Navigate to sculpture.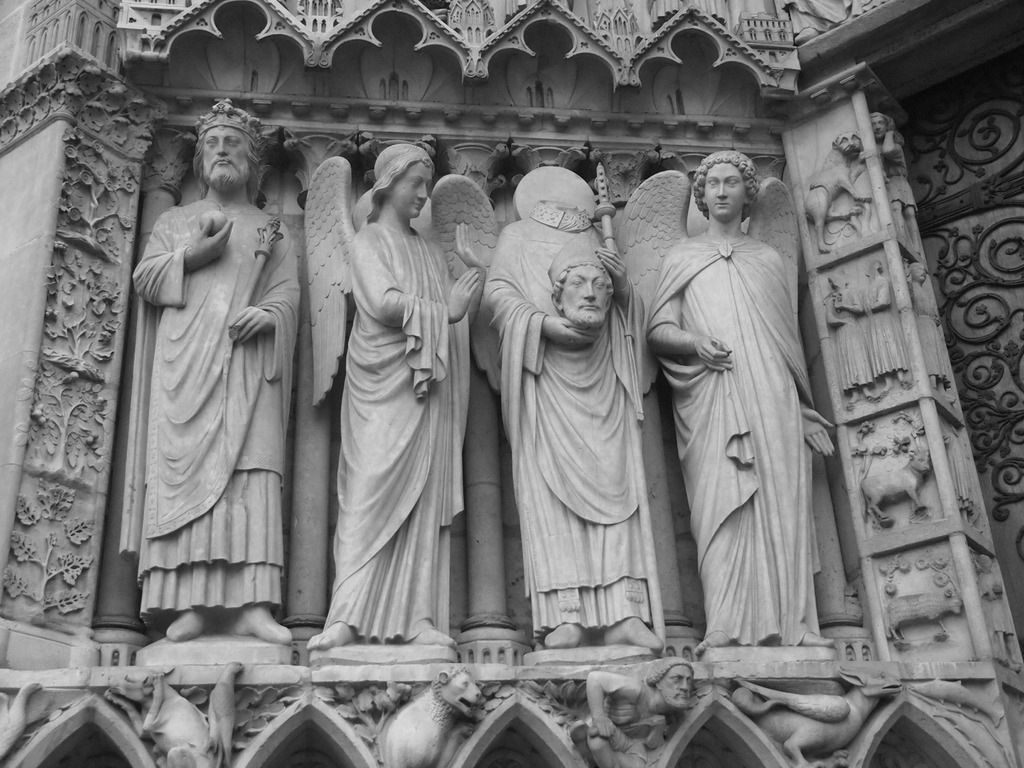
Navigation target: rect(99, 658, 237, 767).
